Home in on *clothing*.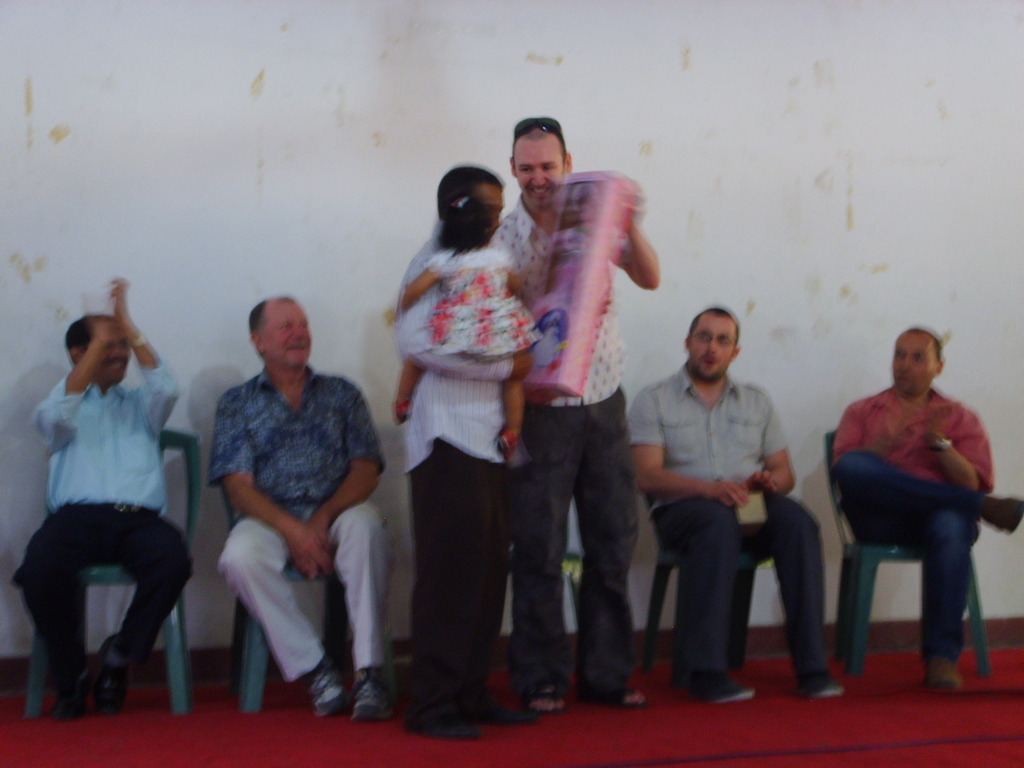
Homed in at box=[634, 365, 838, 667].
